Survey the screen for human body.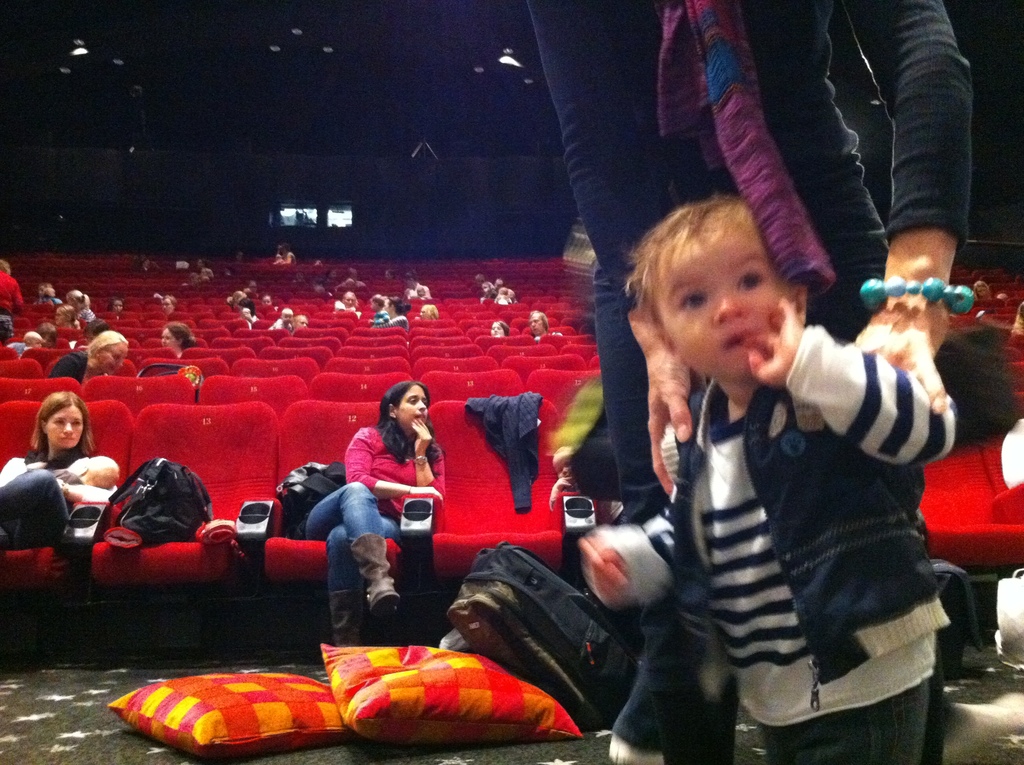
Survey found: {"x1": 628, "y1": 220, "x2": 932, "y2": 741}.
